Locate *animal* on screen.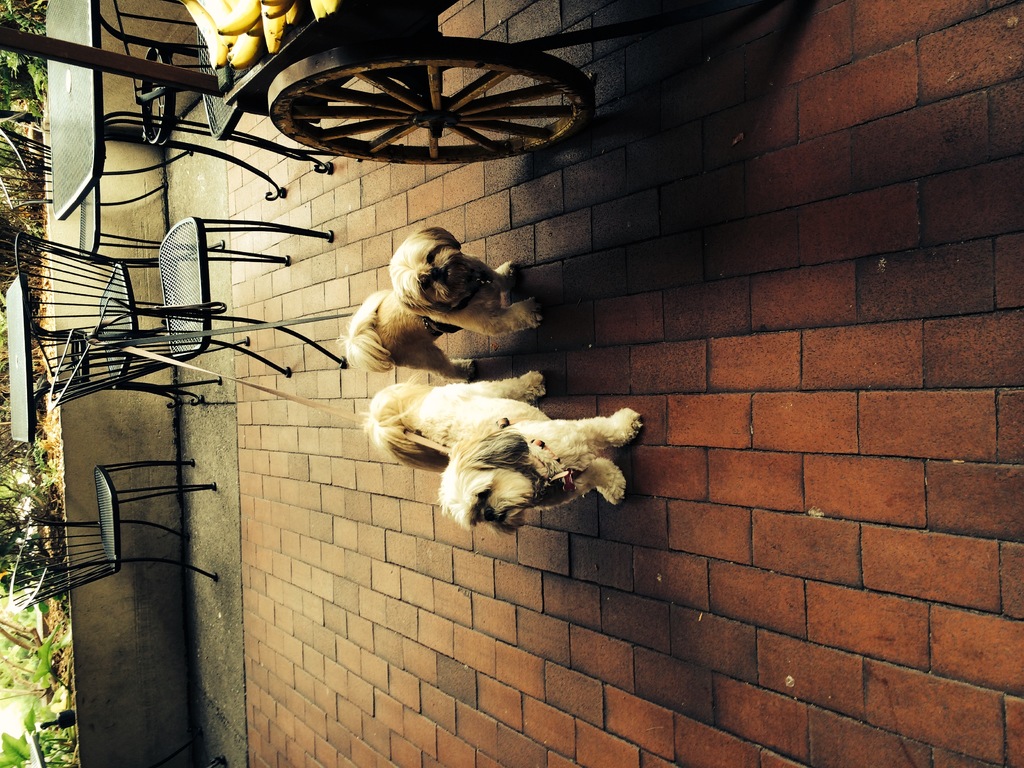
On screen at {"x1": 330, "y1": 226, "x2": 556, "y2": 382}.
